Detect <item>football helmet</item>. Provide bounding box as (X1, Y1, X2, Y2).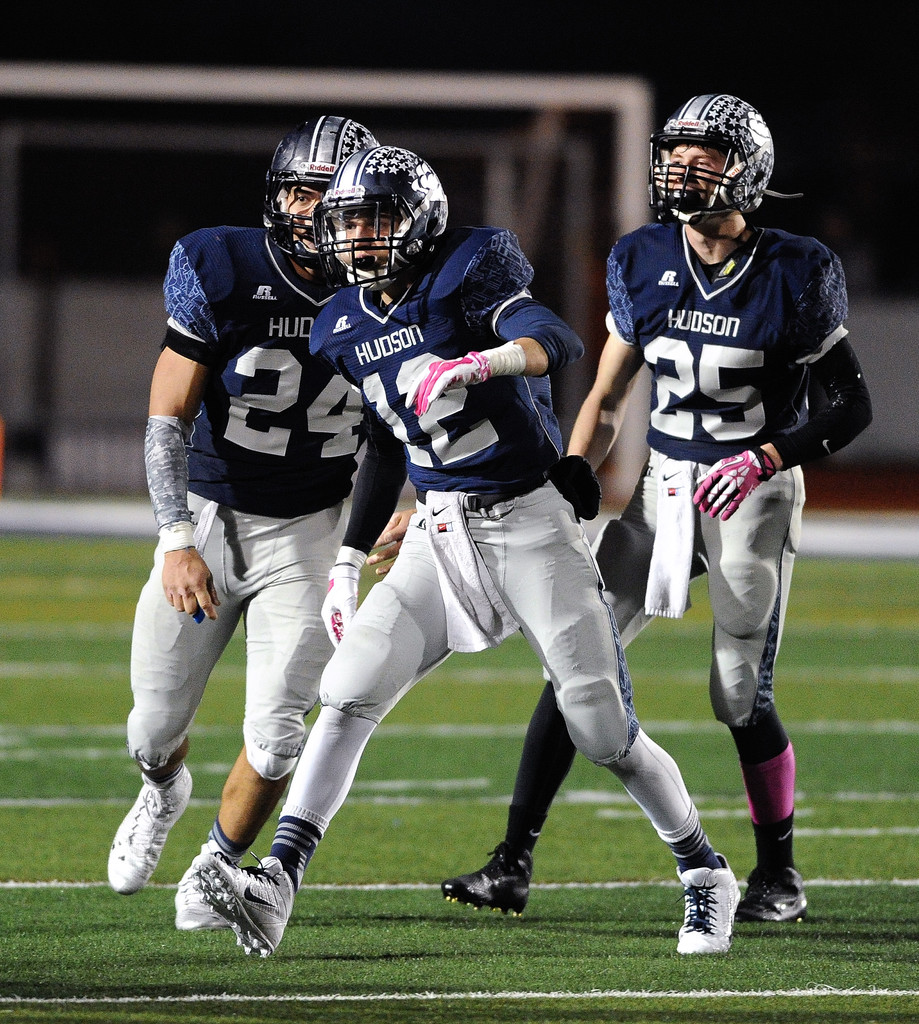
(257, 115, 387, 265).
